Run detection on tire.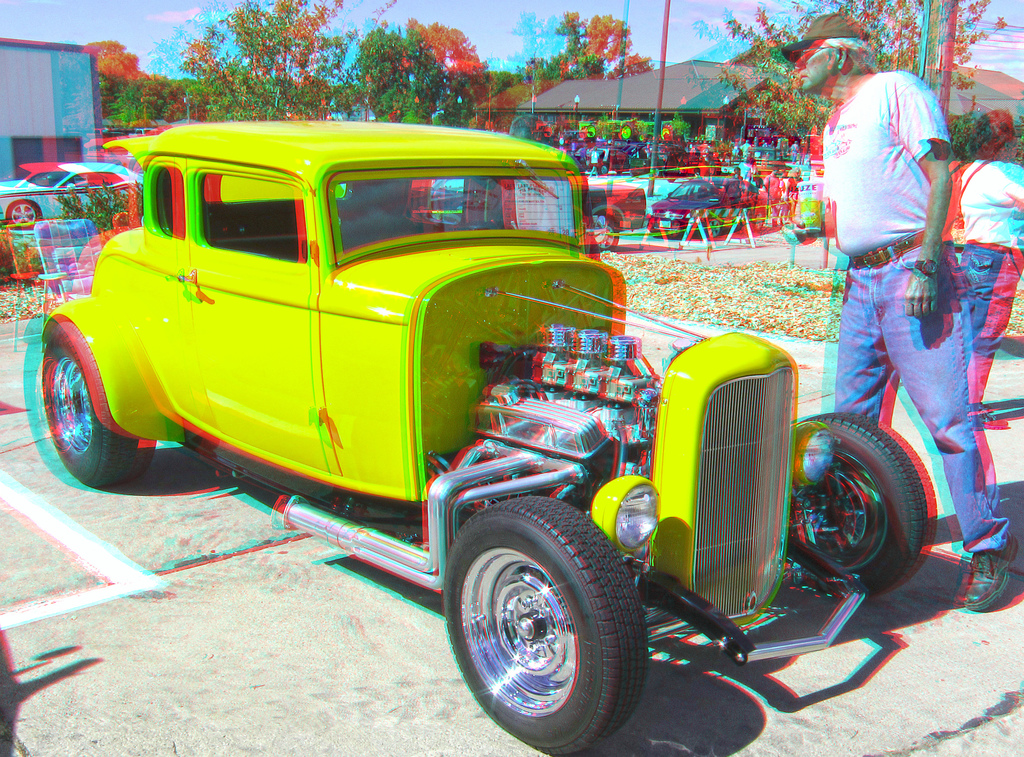
Result: l=707, t=221, r=720, b=237.
